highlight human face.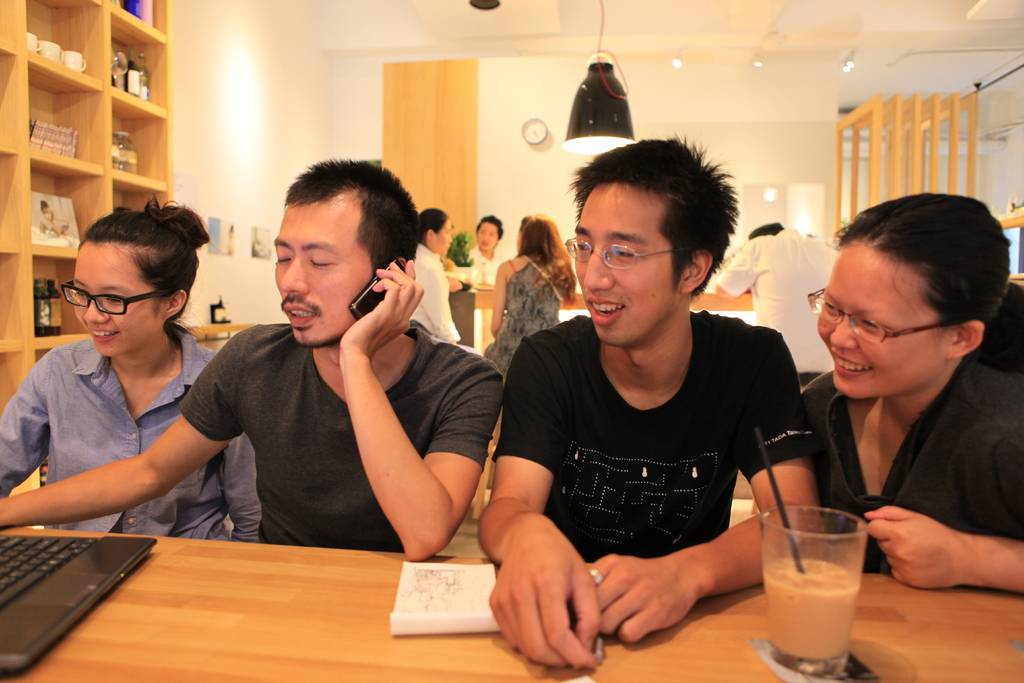
Highlighted region: [left=817, top=235, right=960, bottom=398].
